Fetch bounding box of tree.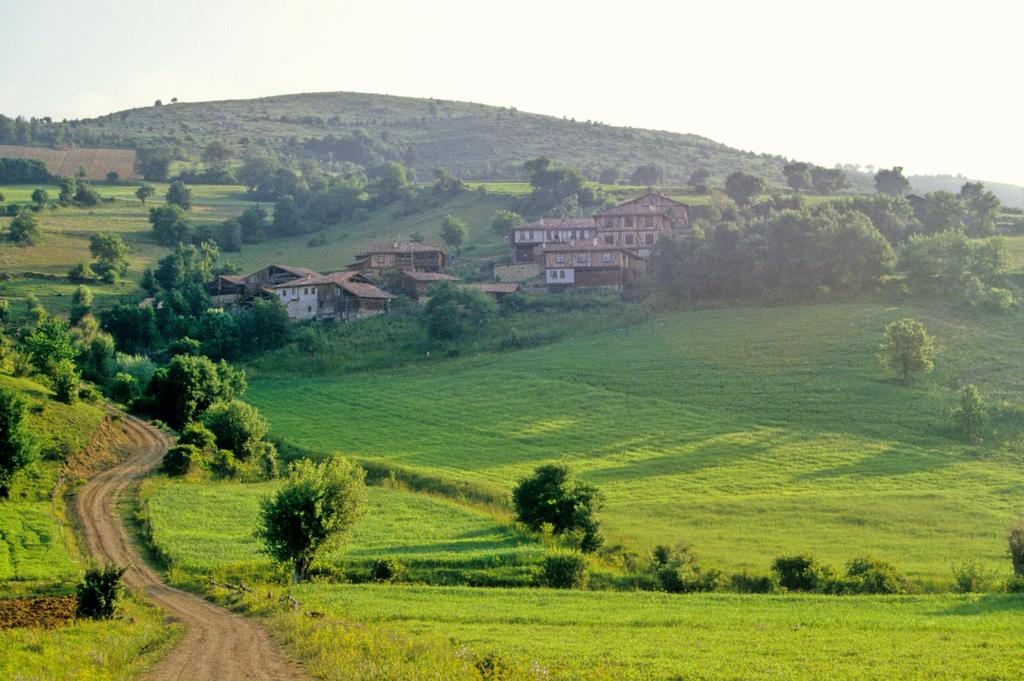
Bbox: crop(143, 240, 241, 303).
